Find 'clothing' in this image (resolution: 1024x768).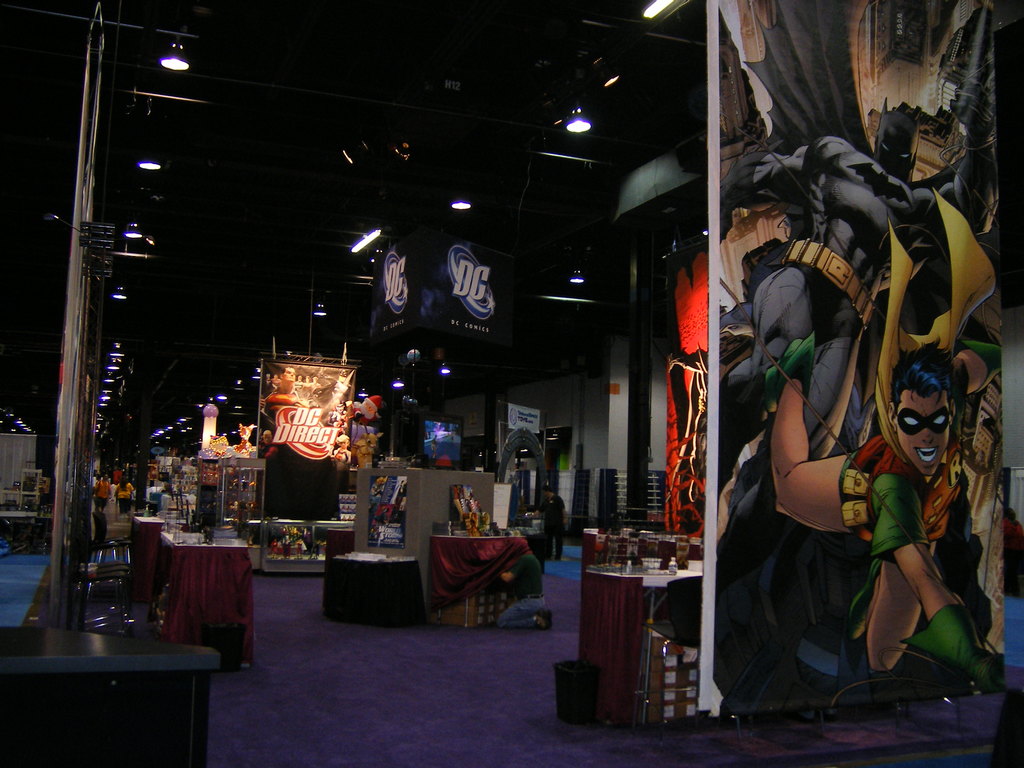
{"x1": 535, "y1": 495, "x2": 567, "y2": 561}.
